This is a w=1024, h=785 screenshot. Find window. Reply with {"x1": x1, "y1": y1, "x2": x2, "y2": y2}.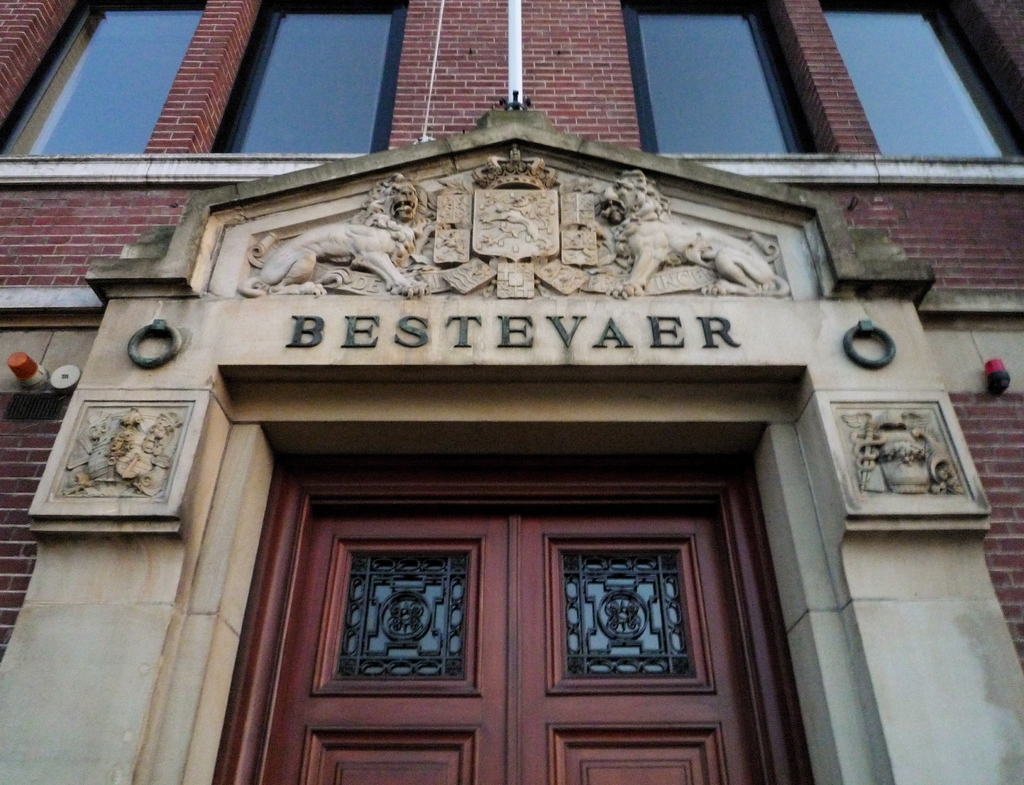
{"x1": 192, "y1": 0, "x2": 413, "y2": 155}.
